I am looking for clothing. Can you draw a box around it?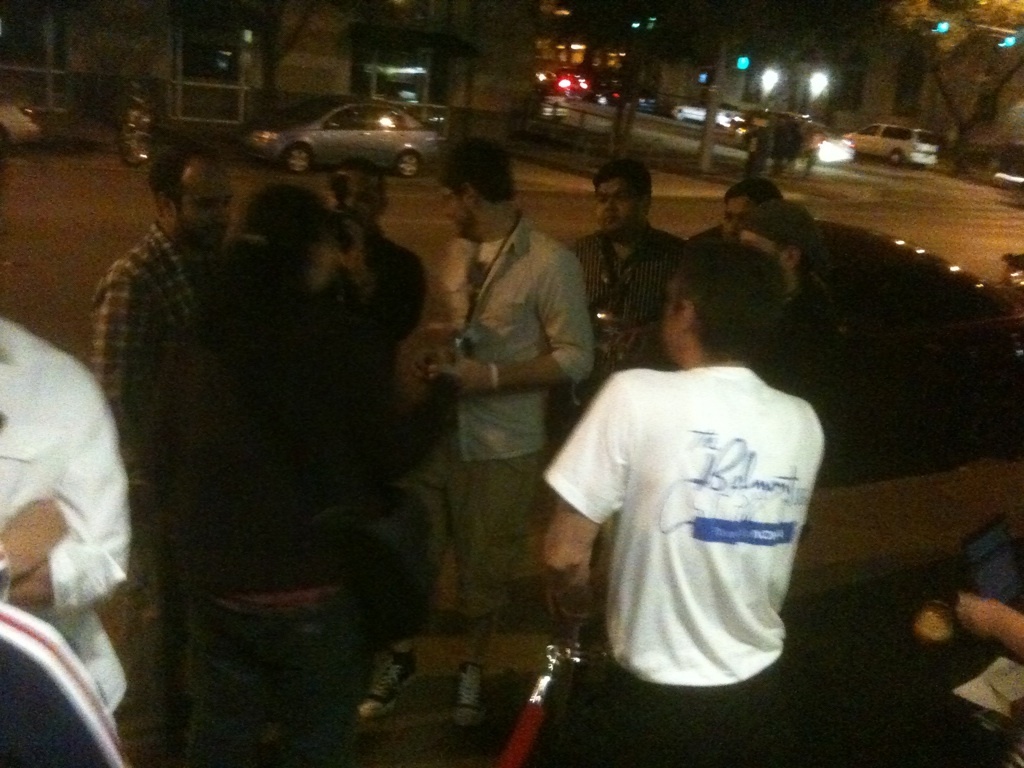
Sure, the bounding box is bbox=[561, 335, 828, 698].
